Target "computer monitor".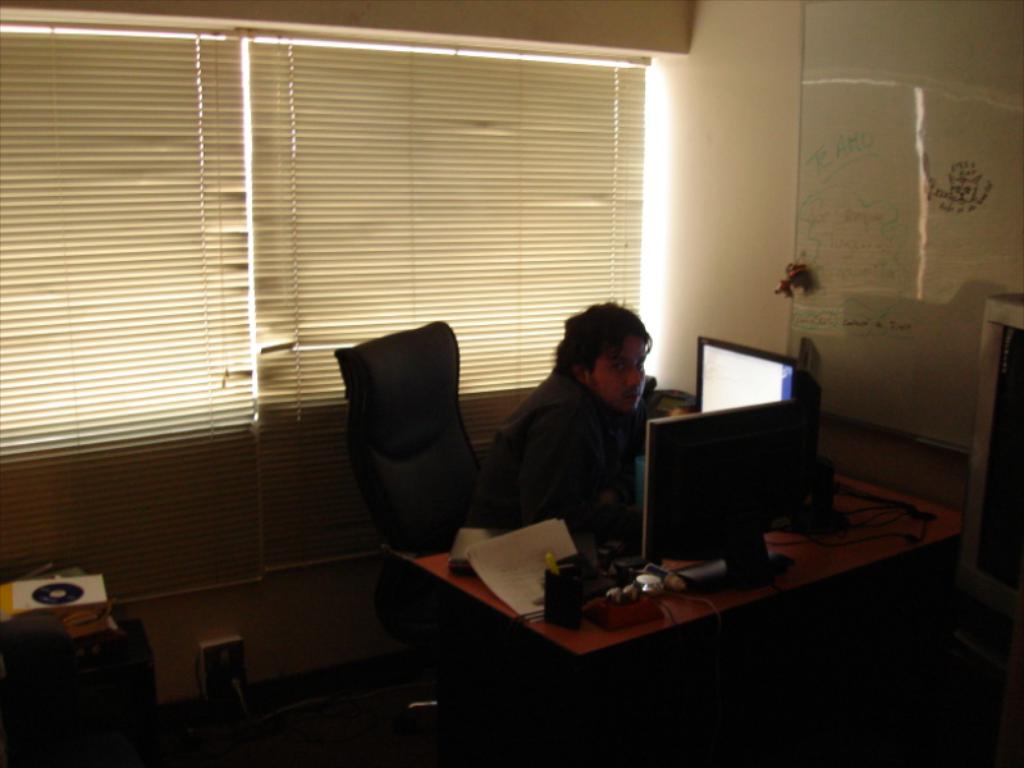
Target region: {"x1": 696, "y1": 333, "x2": 799, "y2": 420}.
